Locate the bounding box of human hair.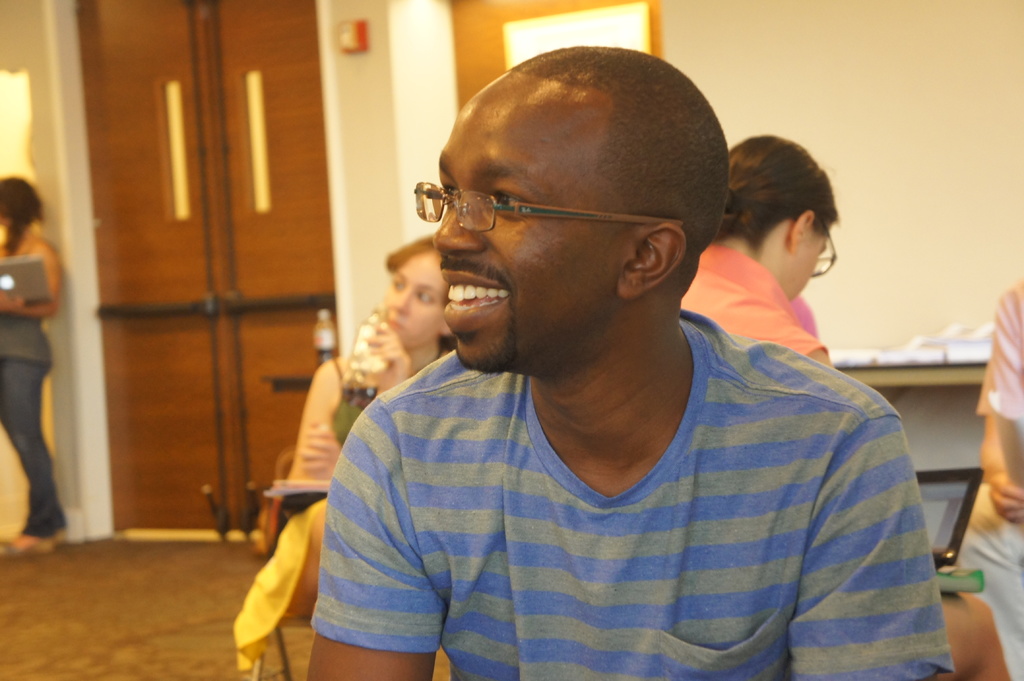
Bounding box: [left=387, top=225, right=443, bottom=271].
